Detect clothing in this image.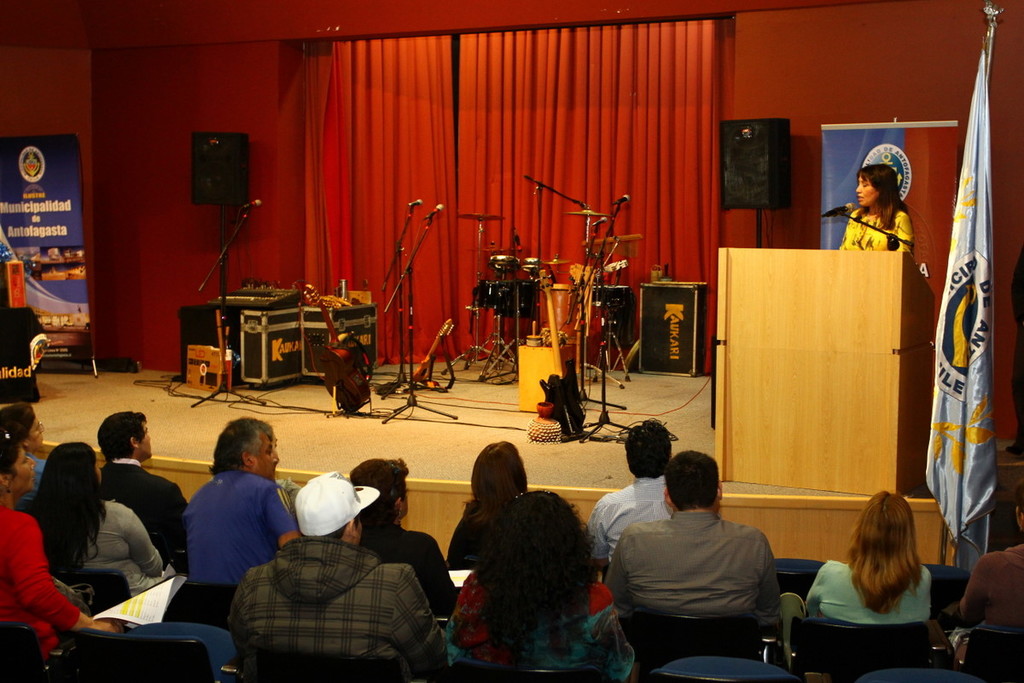
Detection: crop(443, 606, 636, 682).
